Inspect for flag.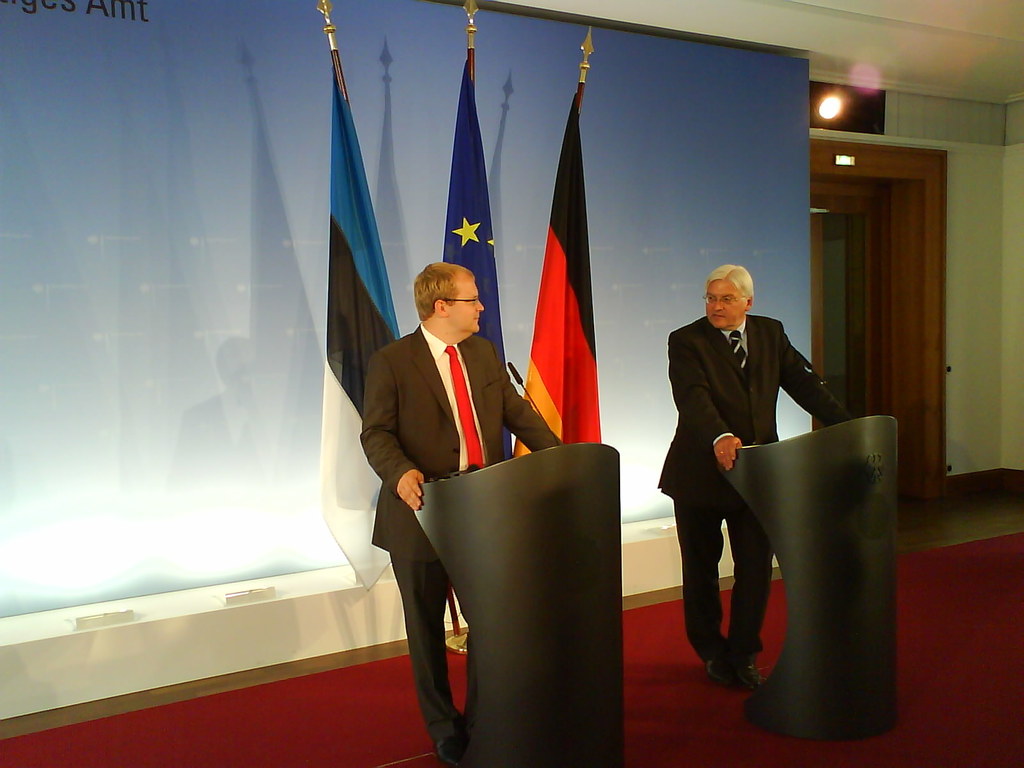
Inspection: [x1=439, y1=26, x2=521, y2=471].
